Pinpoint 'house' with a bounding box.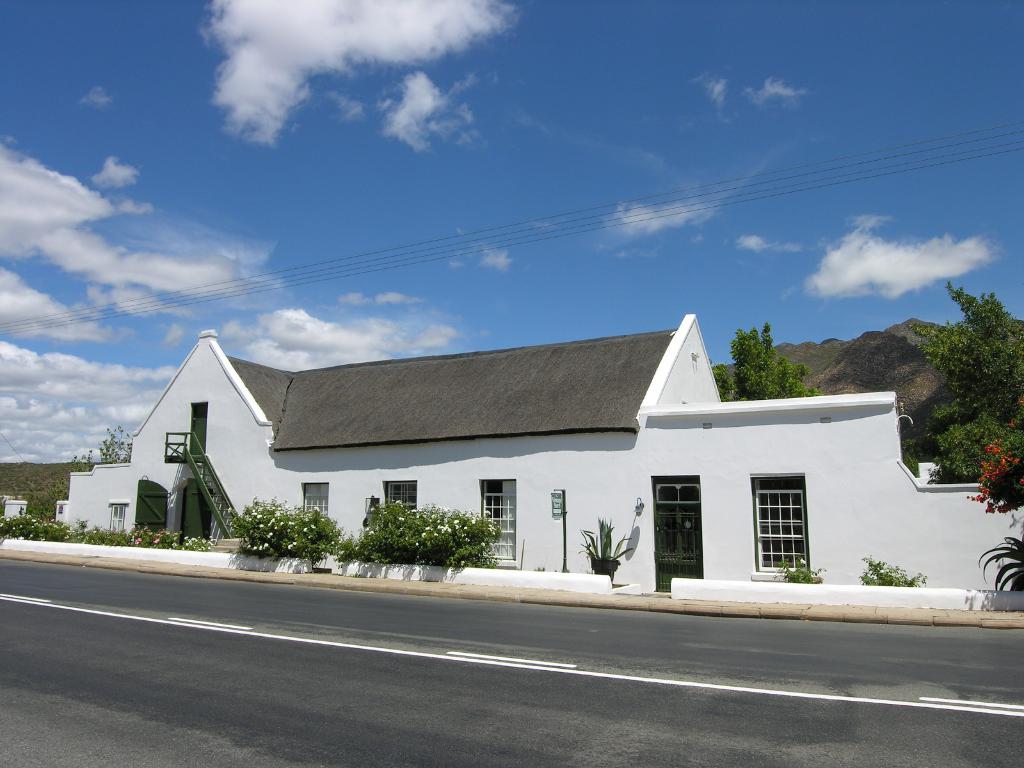
bbox=[54, 313, 1023, 598].
